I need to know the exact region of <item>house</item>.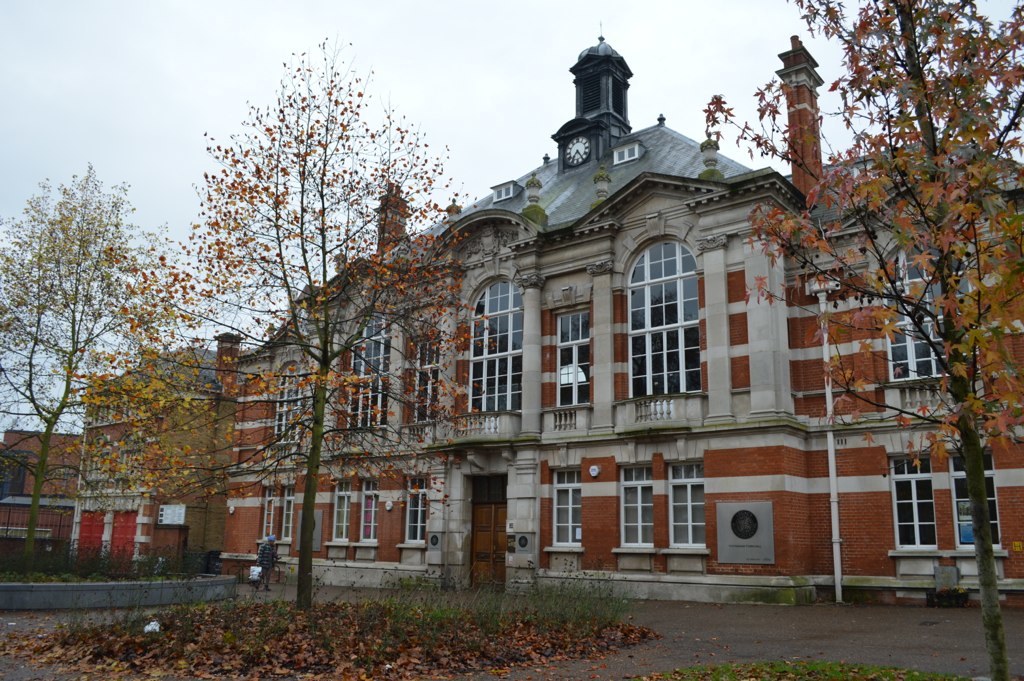
Region: l=86, t=337, r=215, b=582.
